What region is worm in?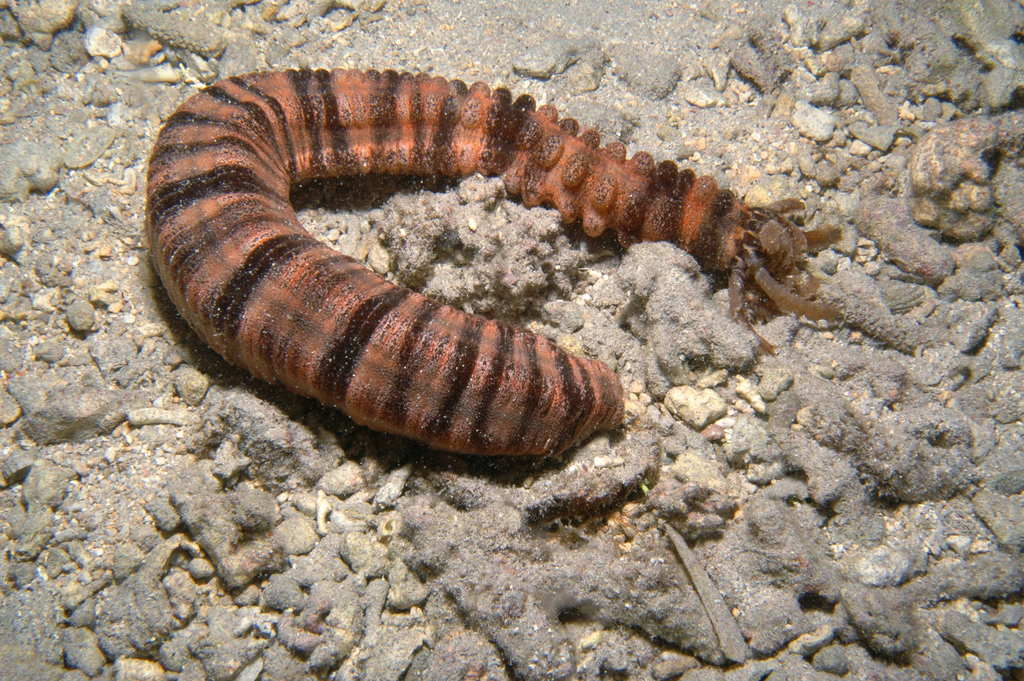
bbox(147, 65, 847, 460).
